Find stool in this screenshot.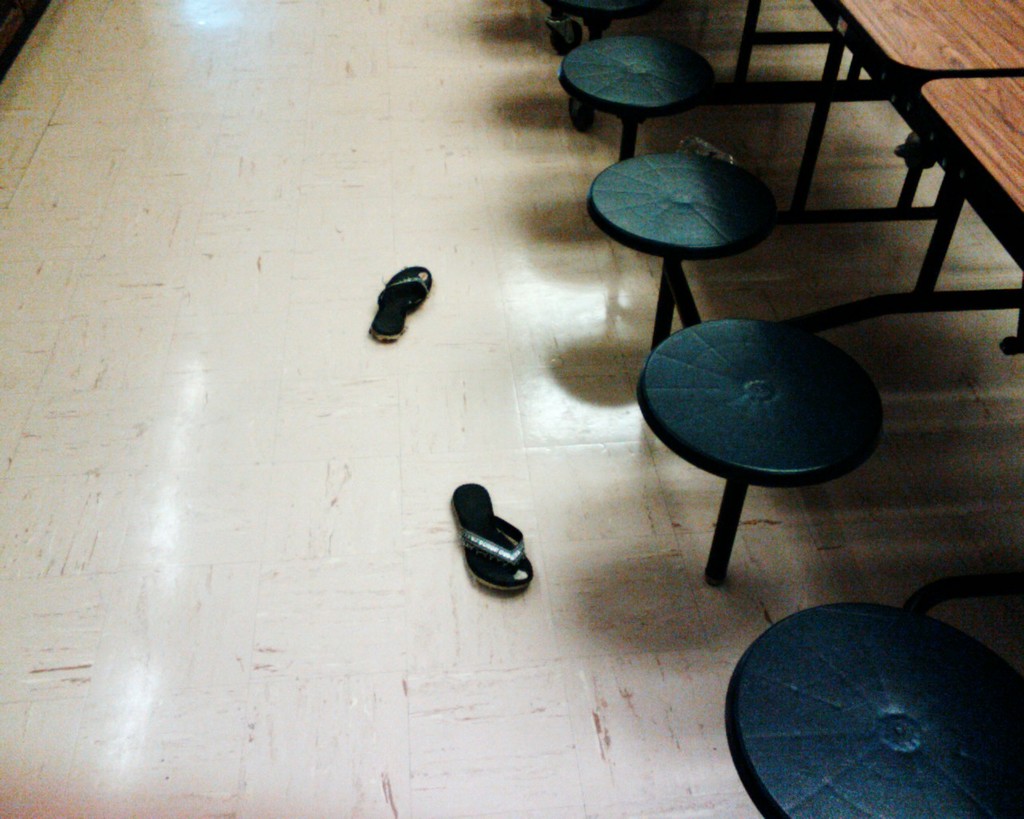
The bounding box for stool is 588/159/784/350.
